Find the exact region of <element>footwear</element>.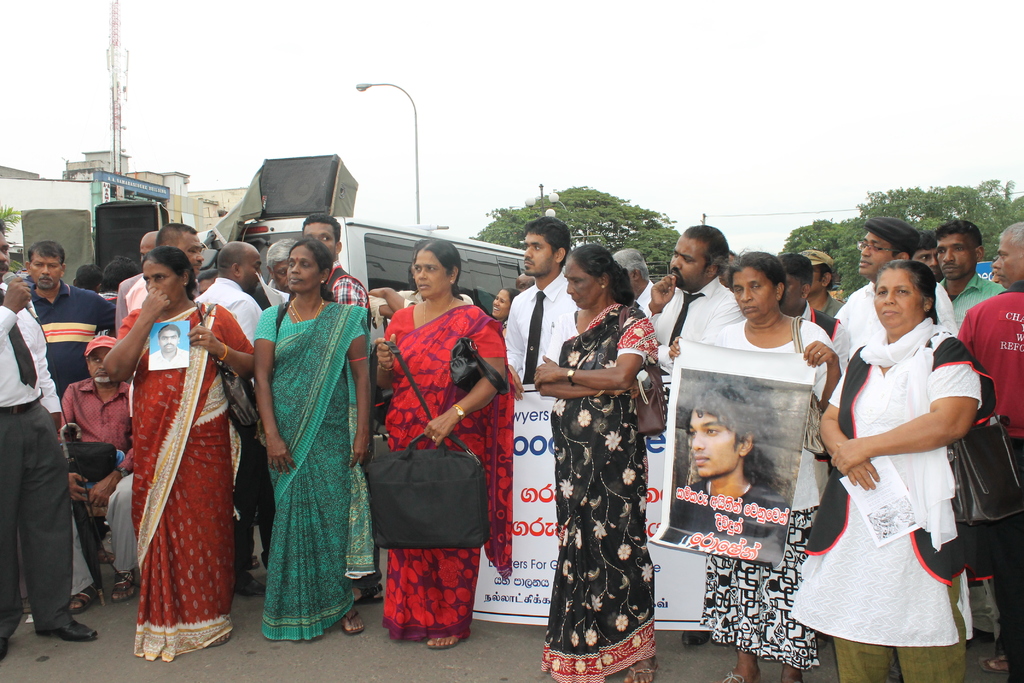
Exact region: (351, 576, 385, 611).
